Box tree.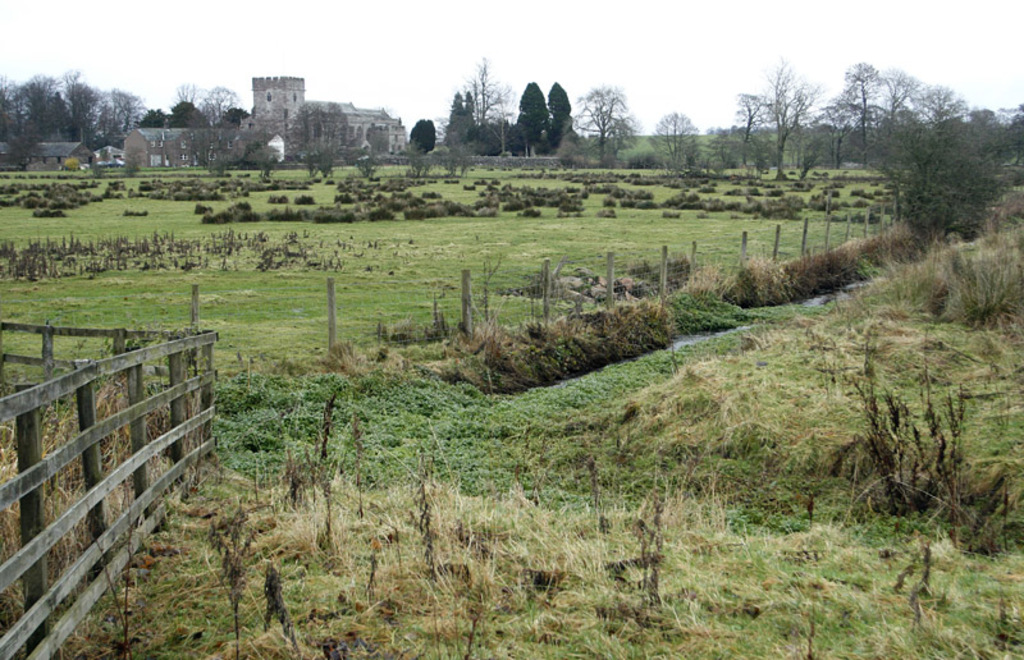
BBox(356, 142, 381, 177).
